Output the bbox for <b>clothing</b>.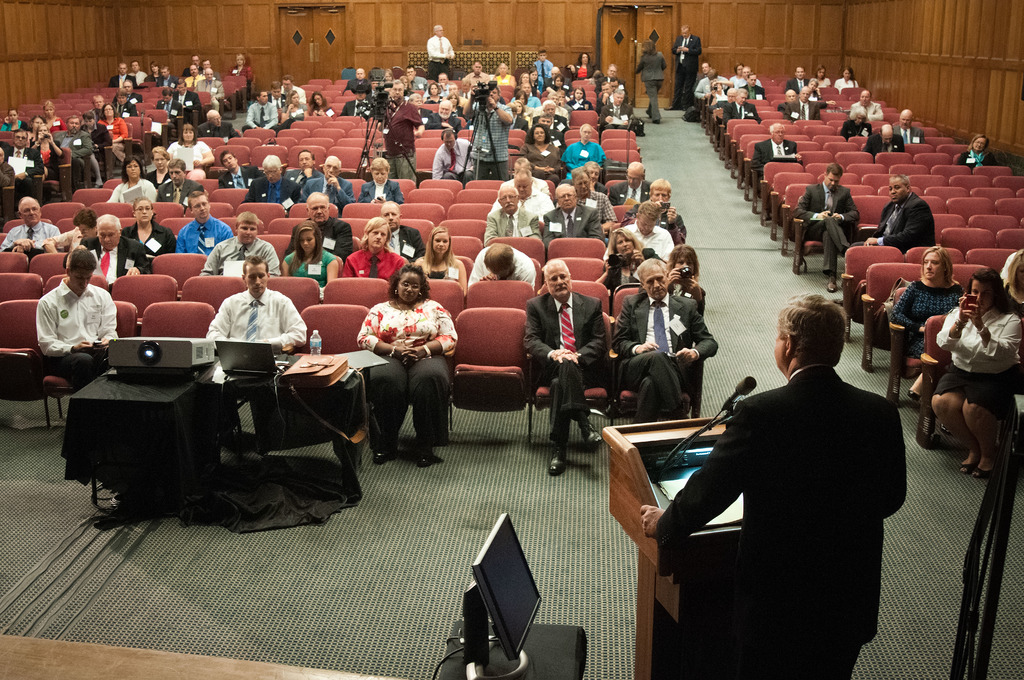
743, 83, 764, 102.
